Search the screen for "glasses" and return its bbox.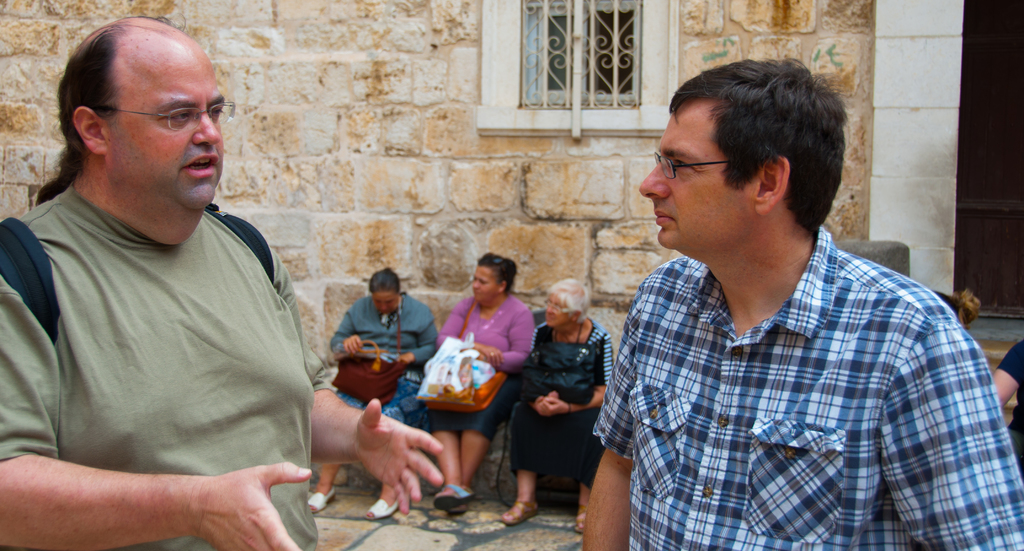
Found: 655:146:728:181.
